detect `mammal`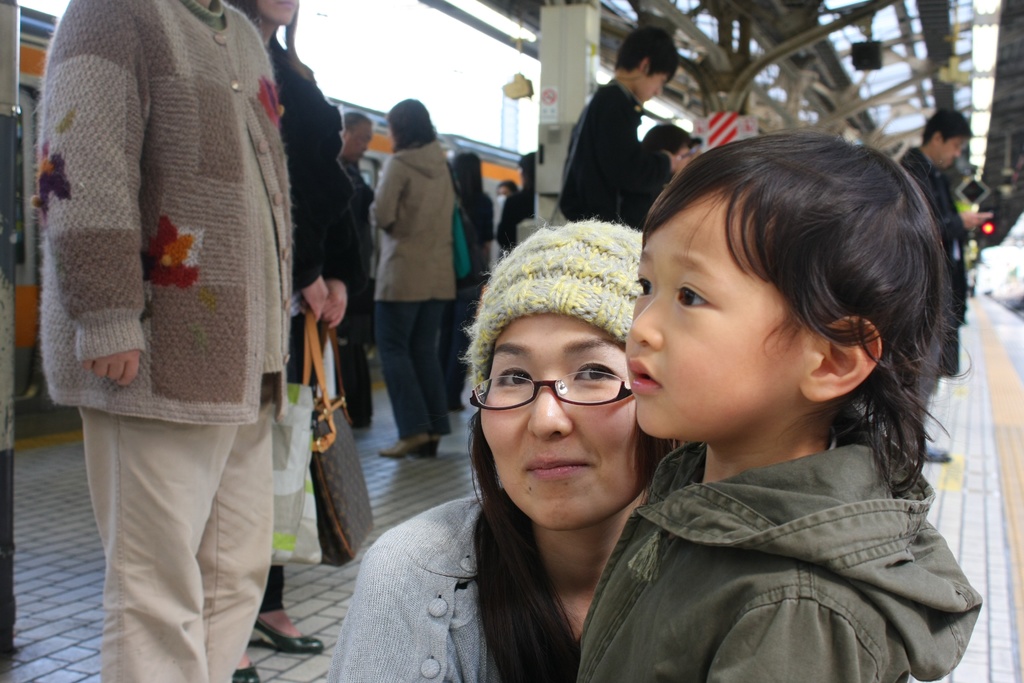
<box>325,215,686,682</box>
